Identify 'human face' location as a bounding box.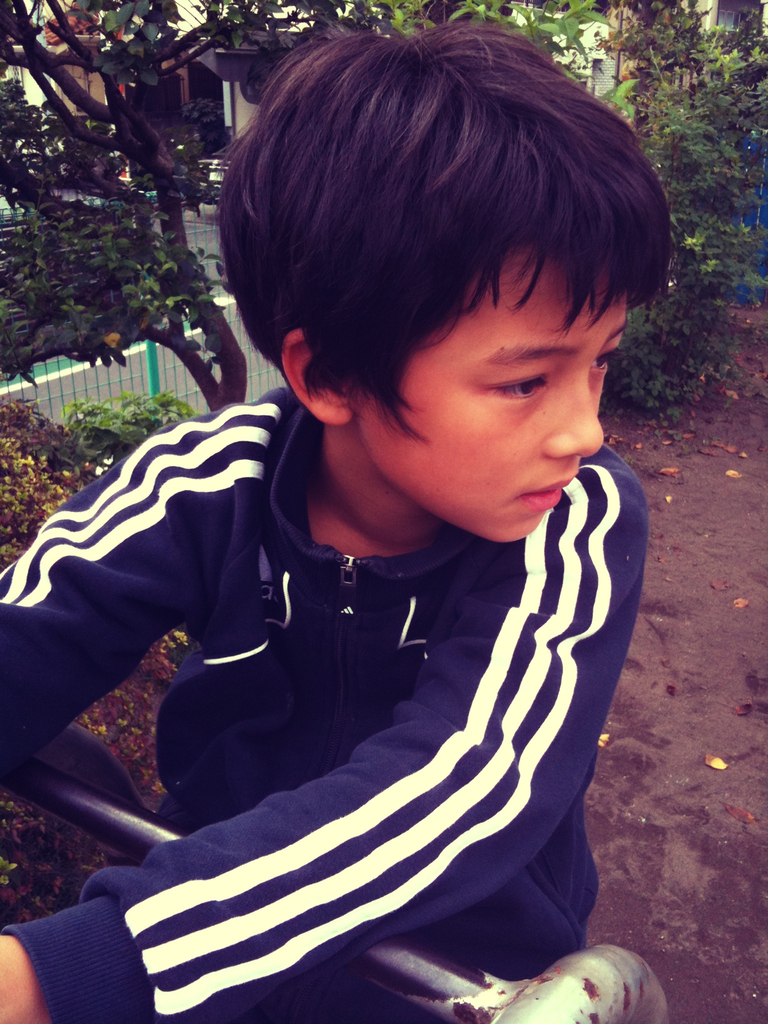
bbox(361, 266, 635, 550).
